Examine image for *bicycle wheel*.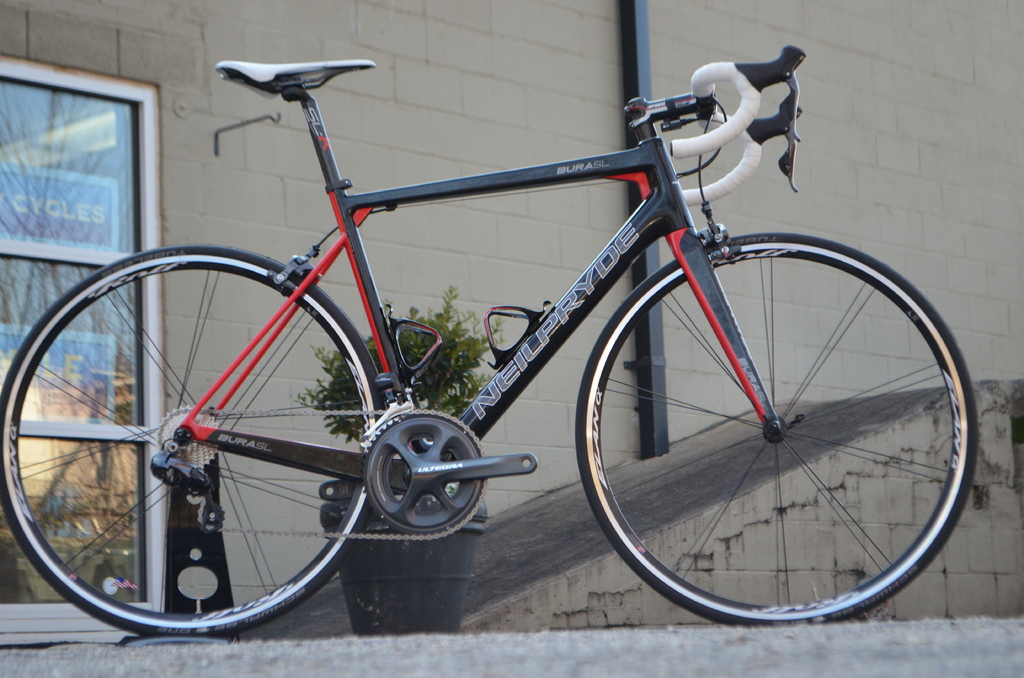
Examination result: <bbox>0, 243, 387, 636</bbox>.
